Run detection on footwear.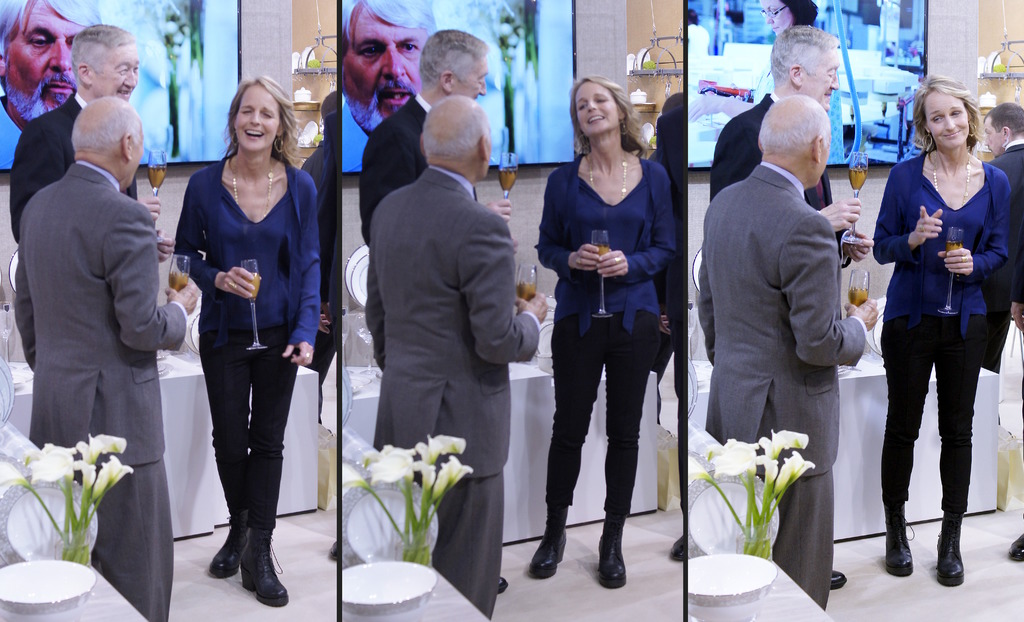
Result: box(829, 571, 846, 591).
